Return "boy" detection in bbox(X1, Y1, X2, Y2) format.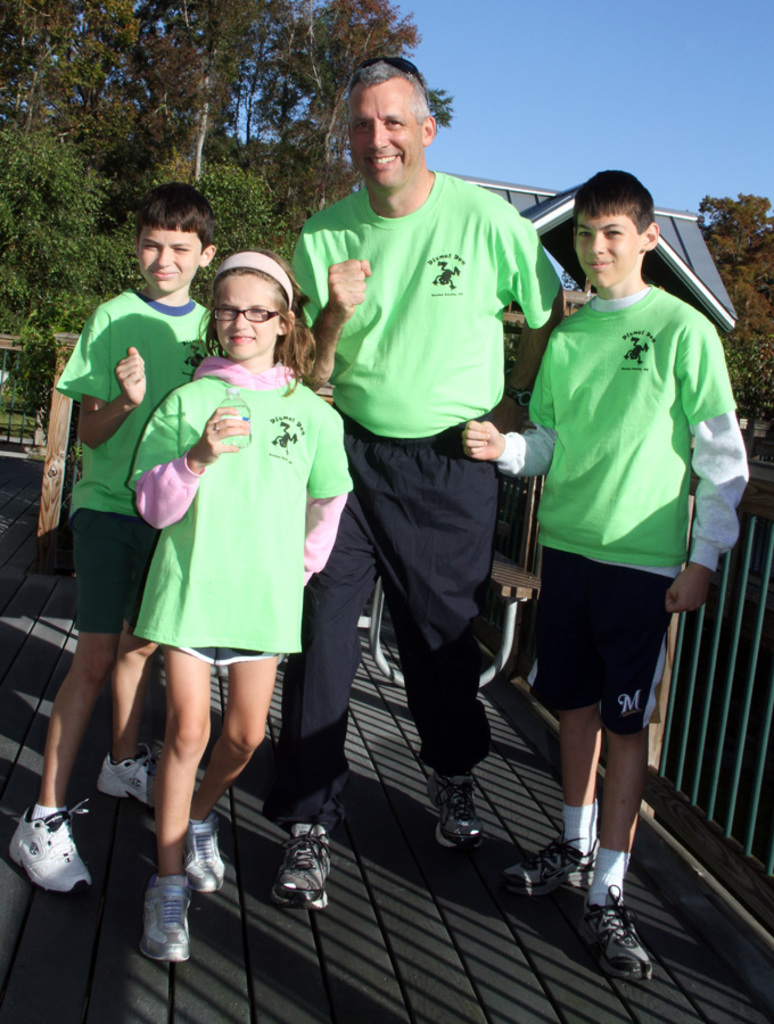
bbox(460, 167, 750, 978).
